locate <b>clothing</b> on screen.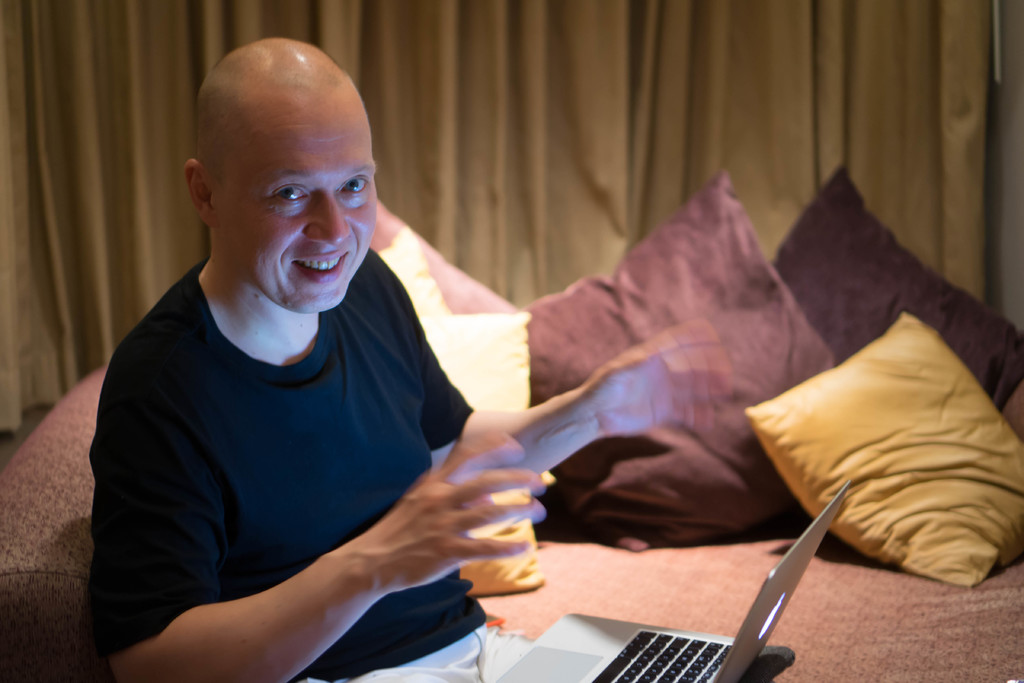
On screen at (70, 202, 518, 682).
